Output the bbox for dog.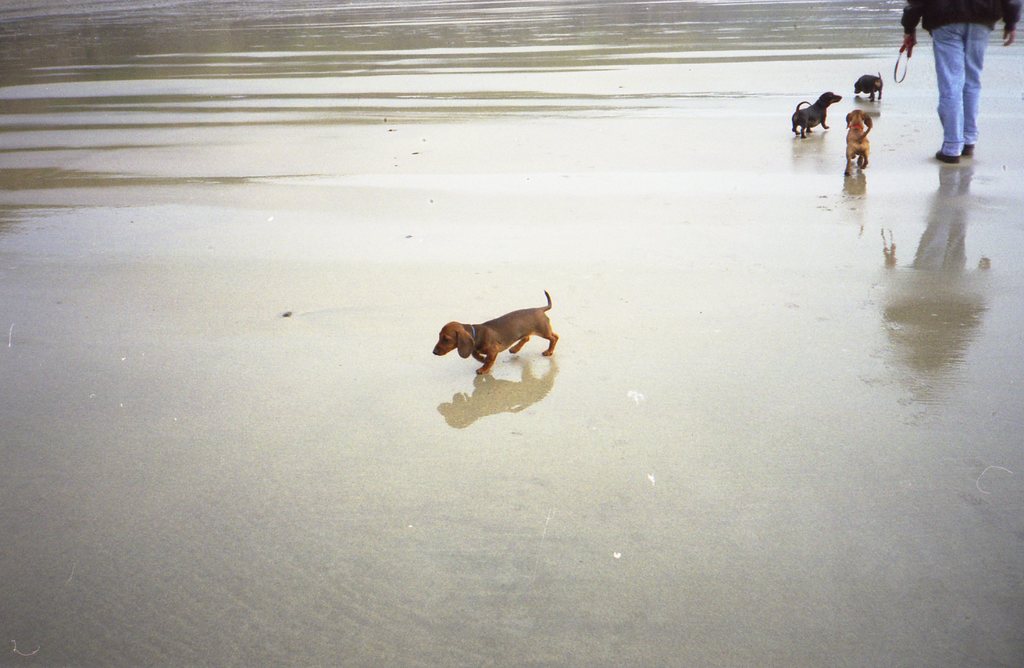
select_region(845, 108, 871, 176).
